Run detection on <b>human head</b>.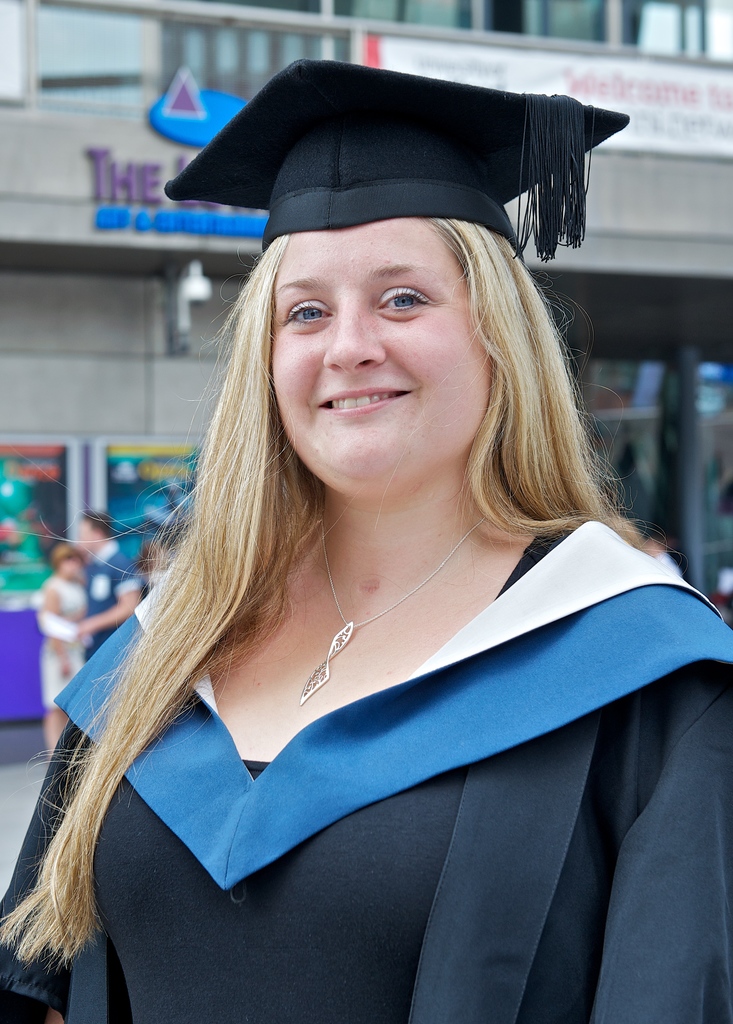
Result: [left=76, top=514, right=114, bottom=554].
